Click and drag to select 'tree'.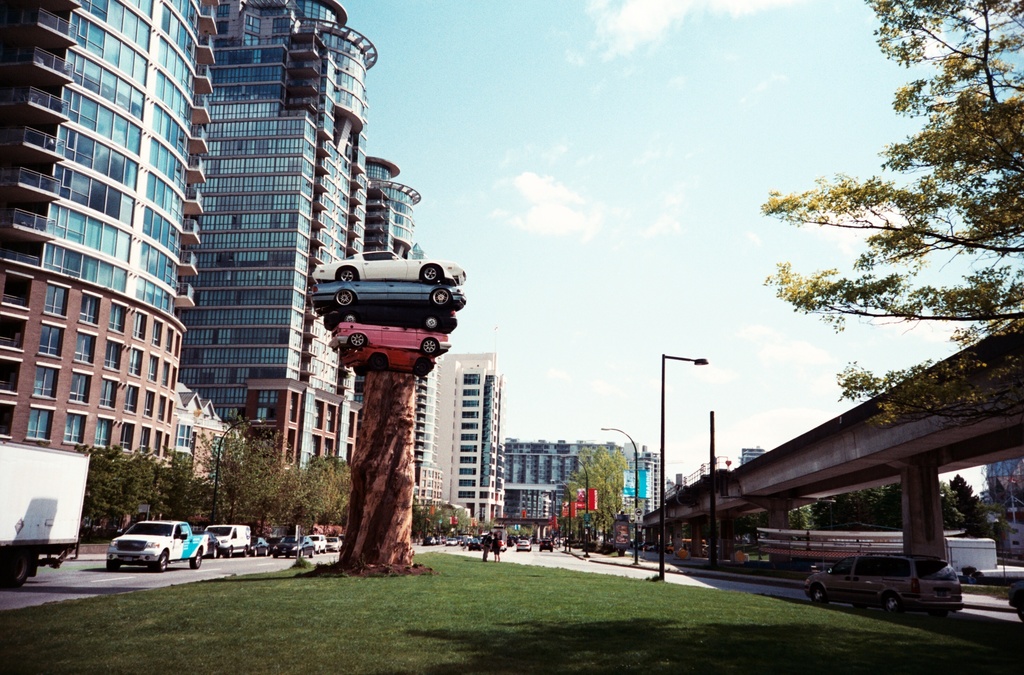
Selection: <region>943, 474, 988, 534</region>.
